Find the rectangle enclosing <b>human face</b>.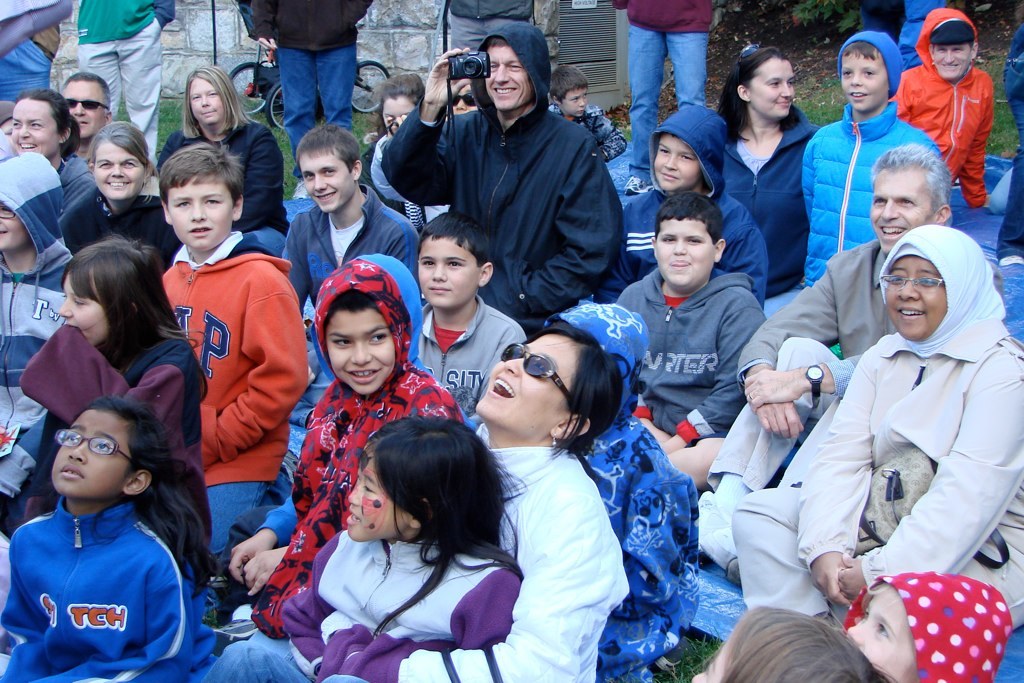
{"left": 483, "top": 47, "right": 532, "bottom": 115}.
